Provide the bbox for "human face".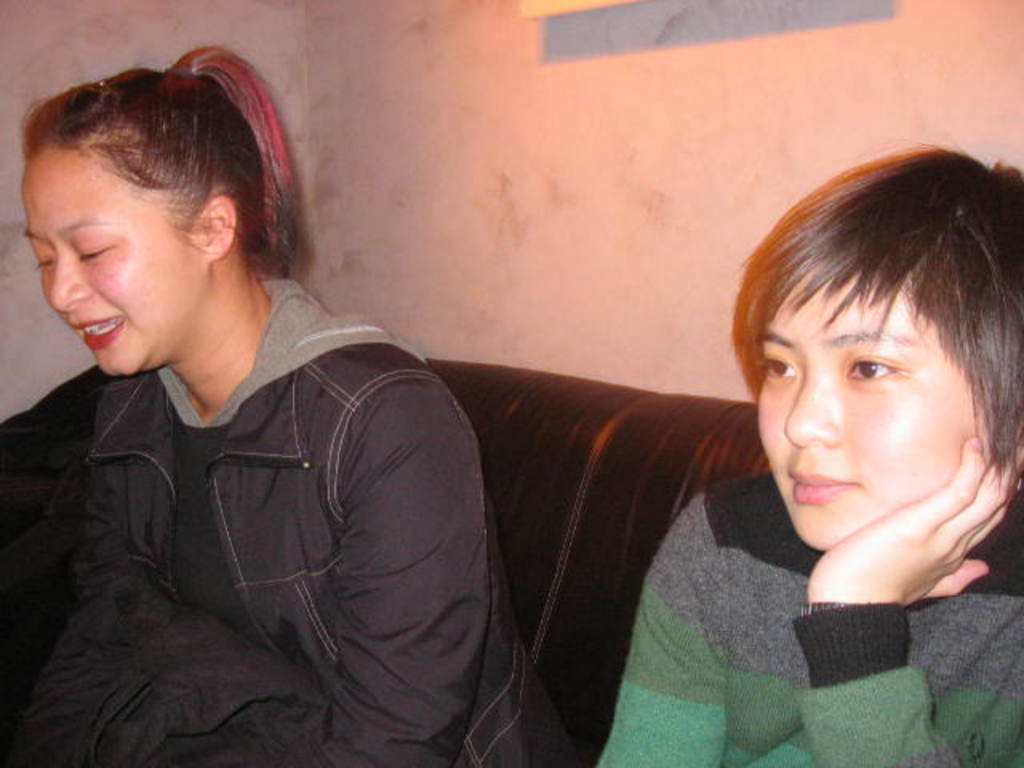
754 272 974 547.
